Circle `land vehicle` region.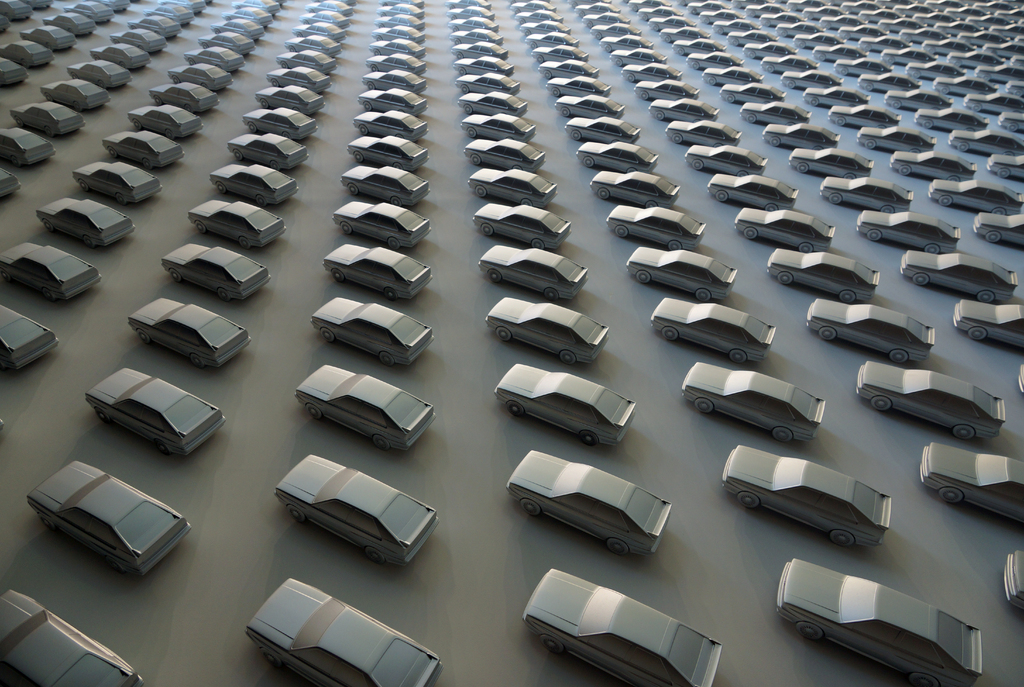
Region: crop(726, 28, 778, 49).
